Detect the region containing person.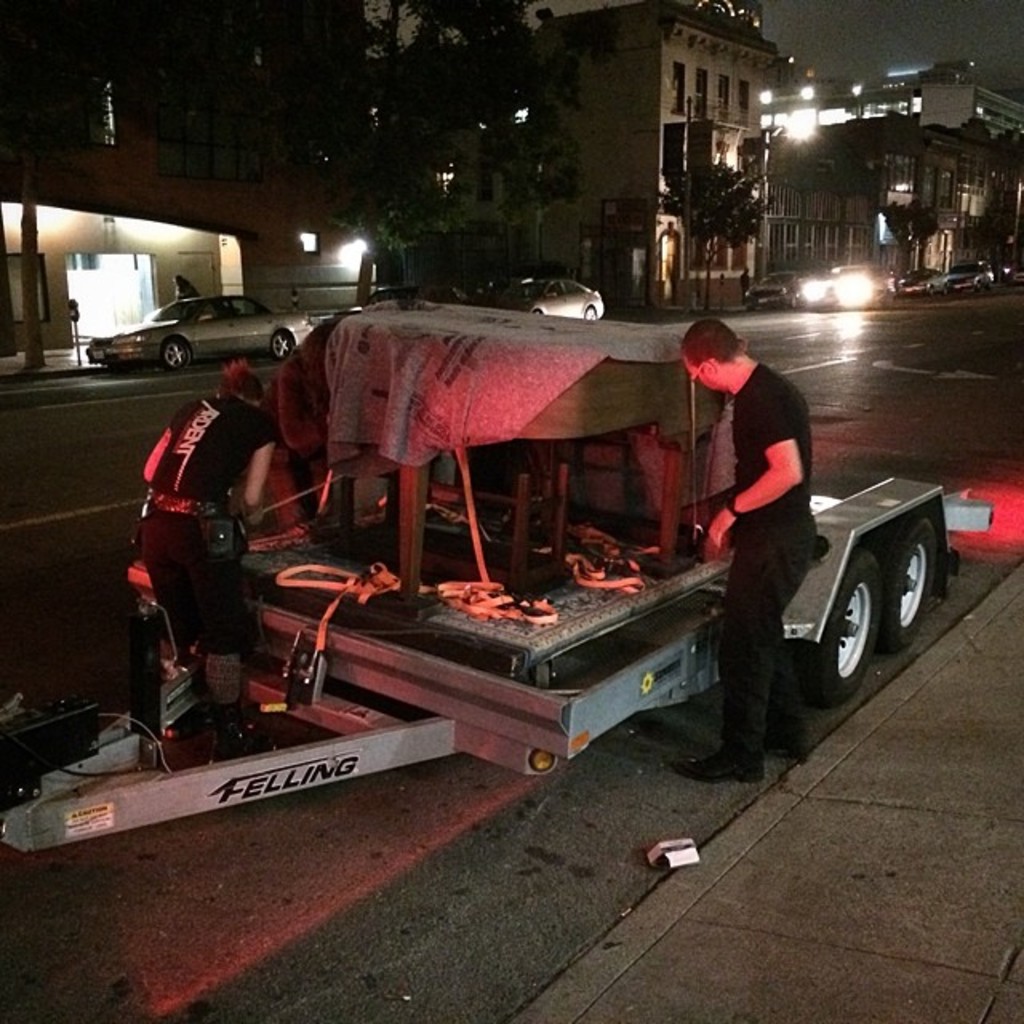
box=[686, 318, 832, 797].
